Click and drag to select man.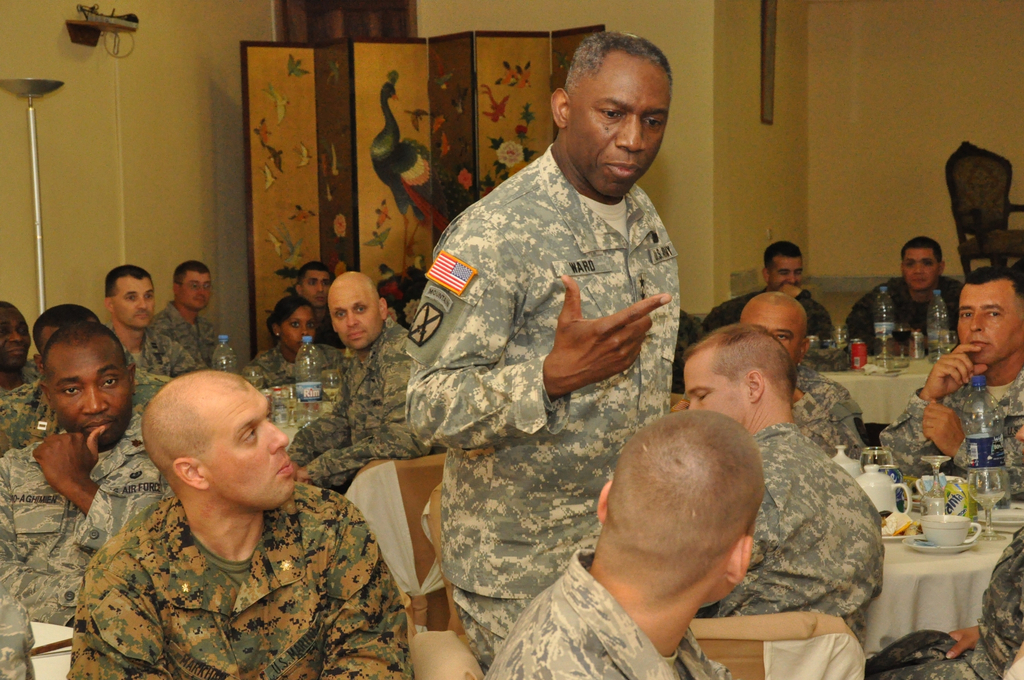
Selection: [706, 238, 840, 353].
